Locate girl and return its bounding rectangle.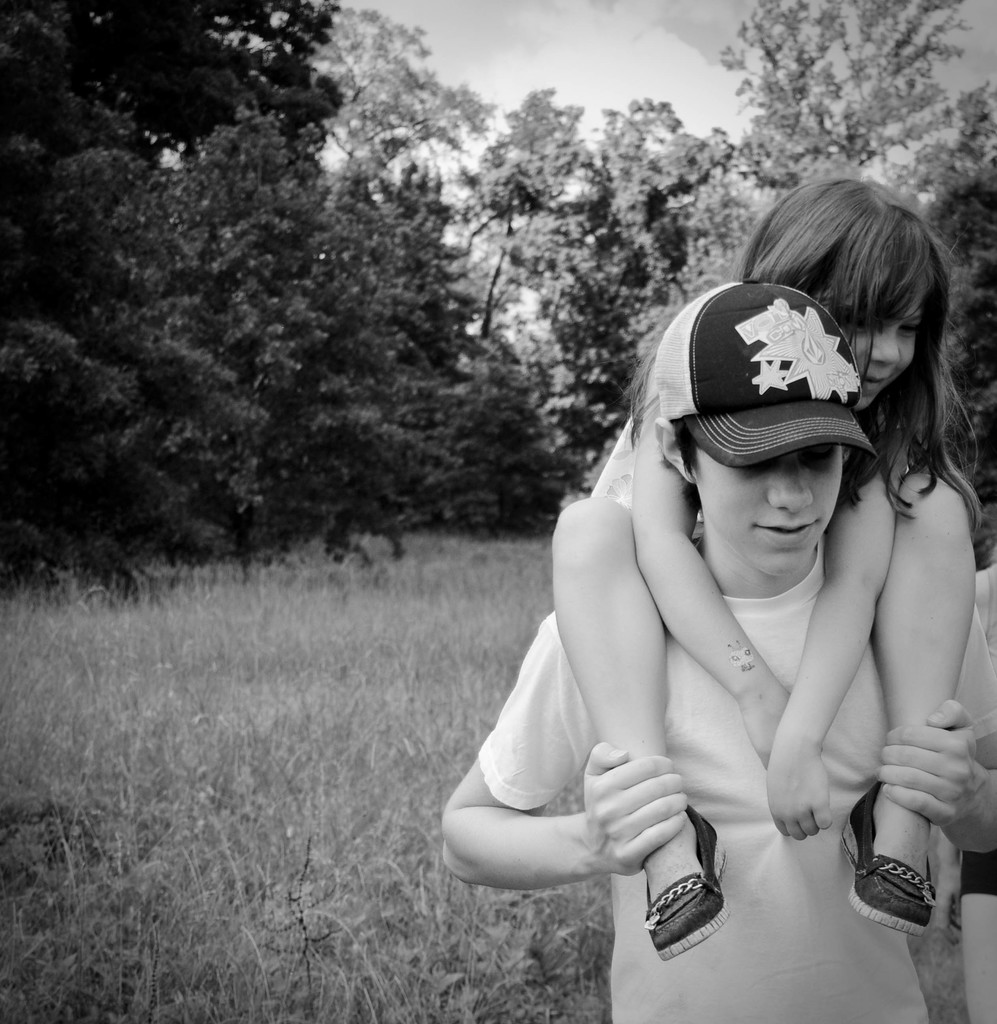
locate(549, 168, 984, 966).
